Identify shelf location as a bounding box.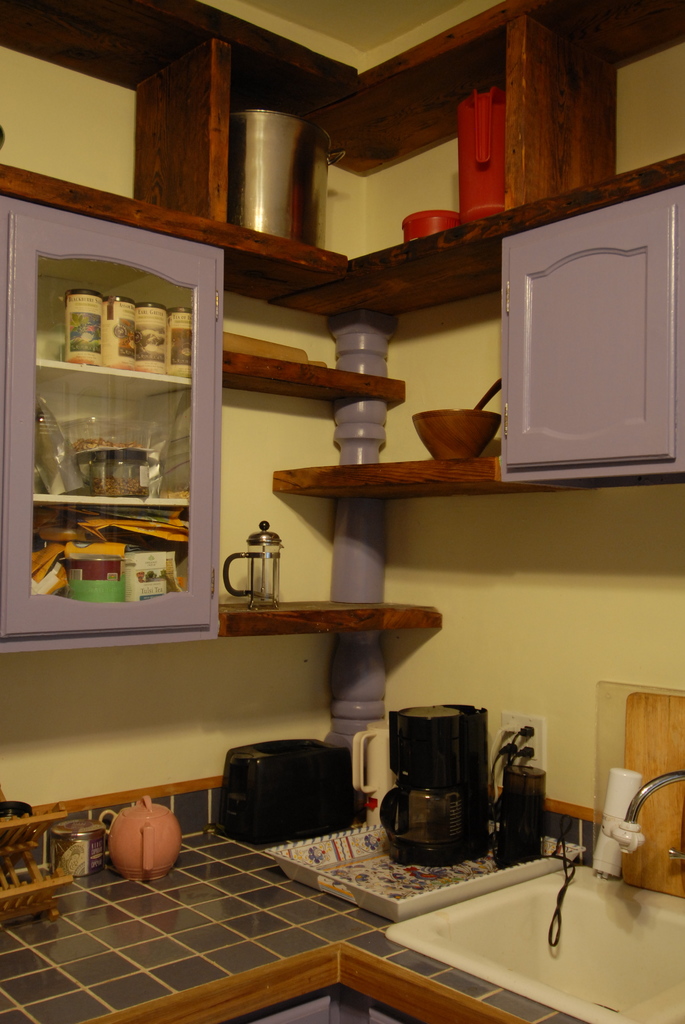
516:0:684:221.
